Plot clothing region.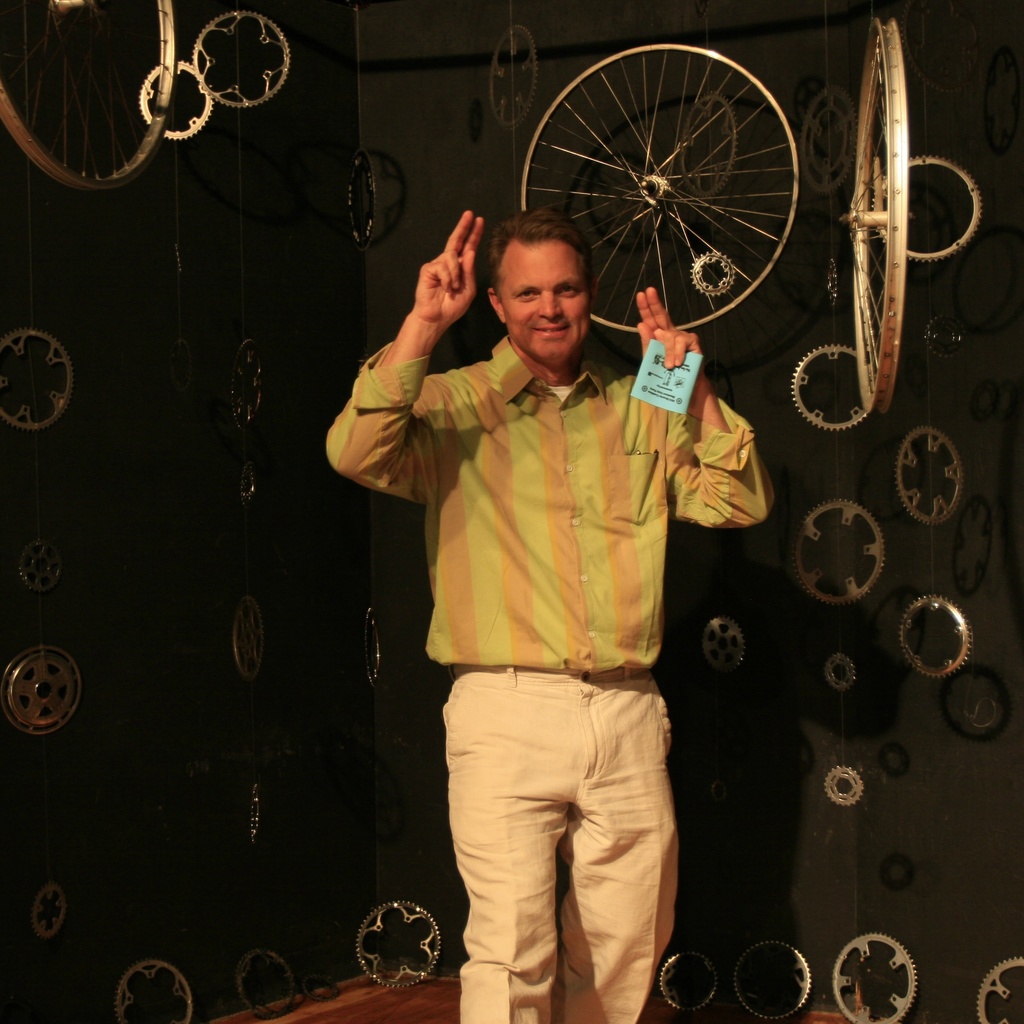
Plotted at rect(329, 346, 782, 1023).
